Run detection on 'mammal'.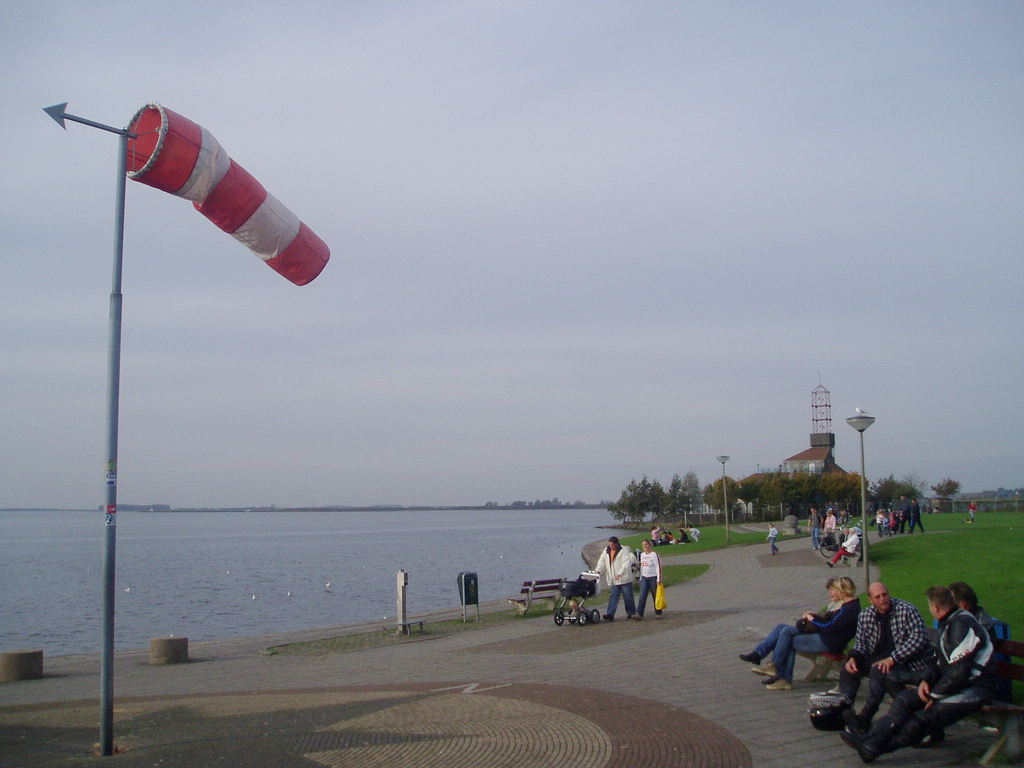
Result: x1=764 y1=522 x2=781 y2=552.
